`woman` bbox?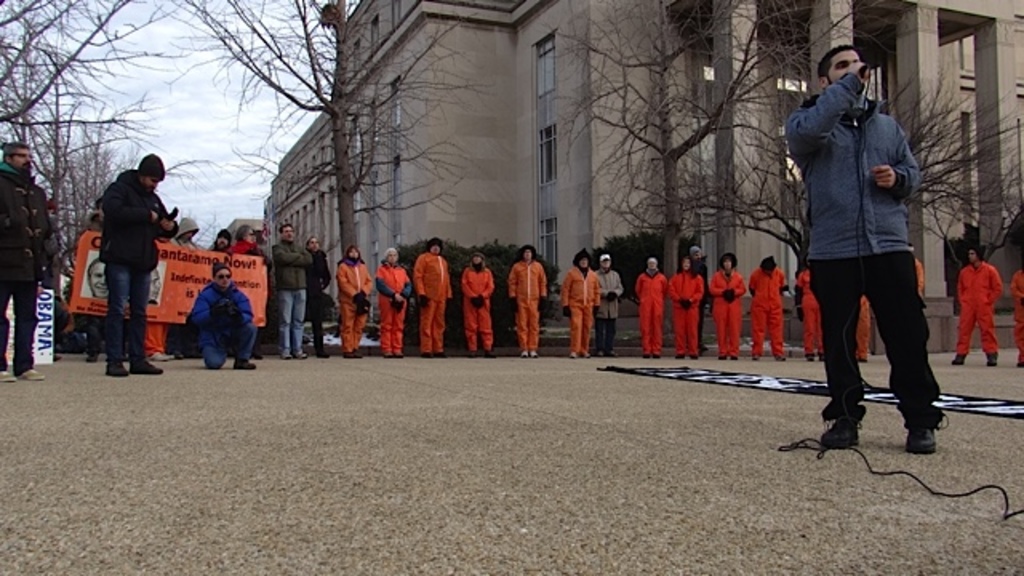
<box>669,259,707,357</box>
